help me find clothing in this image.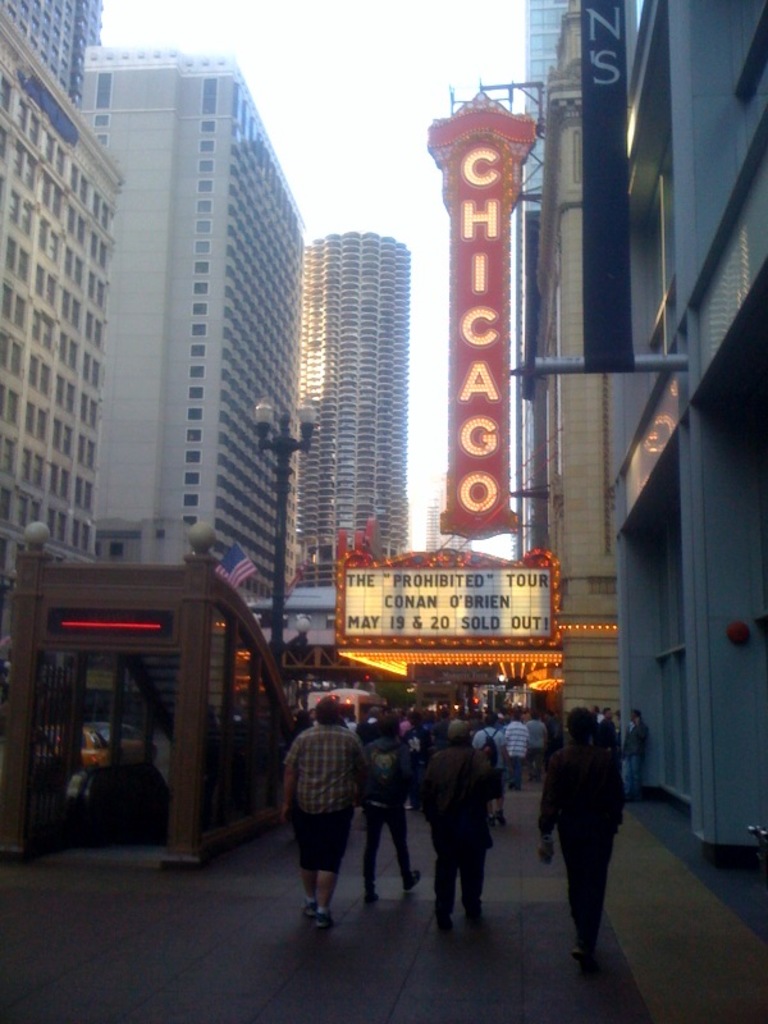
Found it: [x1=422, y1=744, x2=498, y2=849].
